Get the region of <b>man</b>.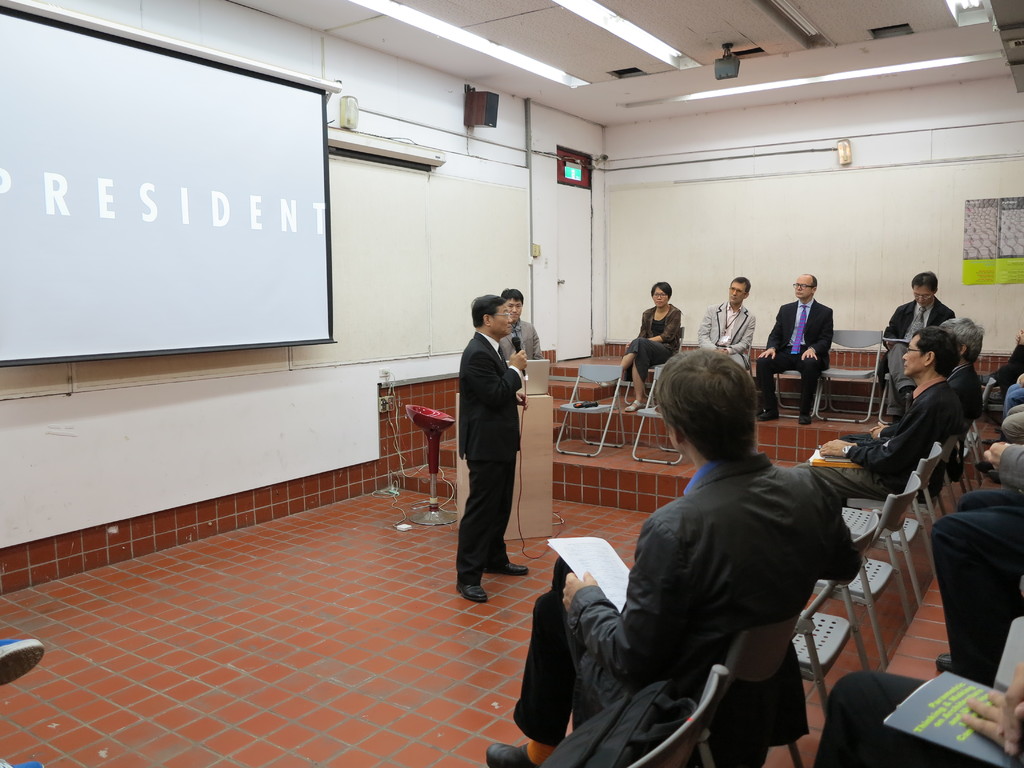
left=754, top=262, right=832, bottom=422.
